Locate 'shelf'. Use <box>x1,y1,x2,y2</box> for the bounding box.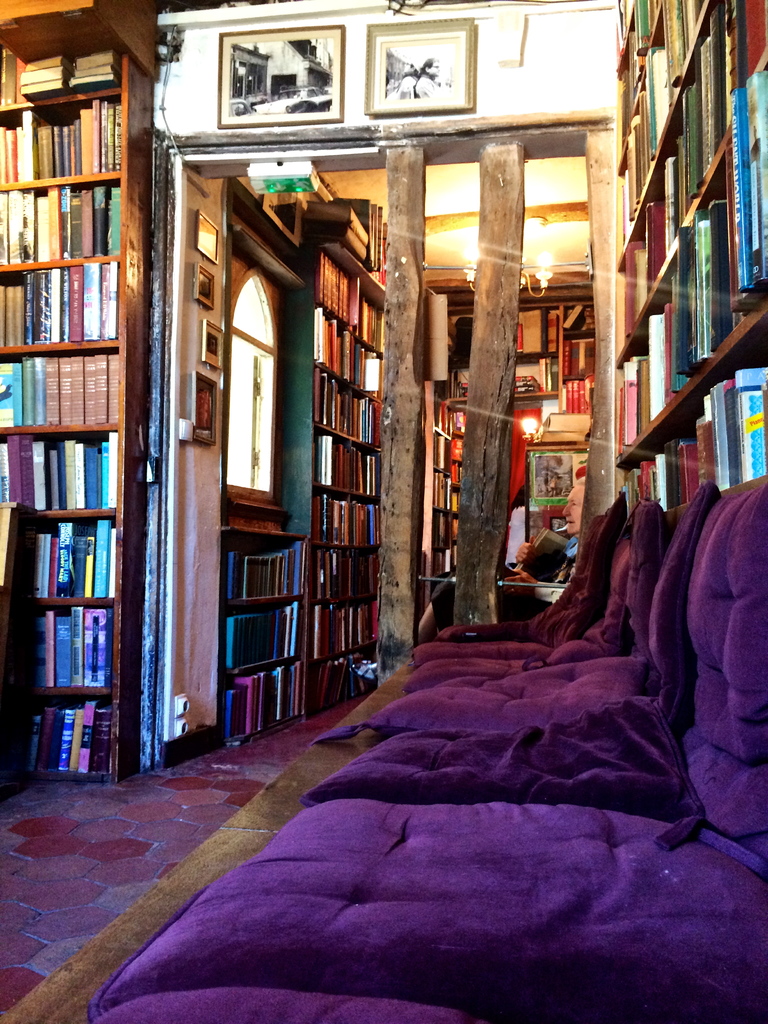
<box>0,183,131,276</box>.
